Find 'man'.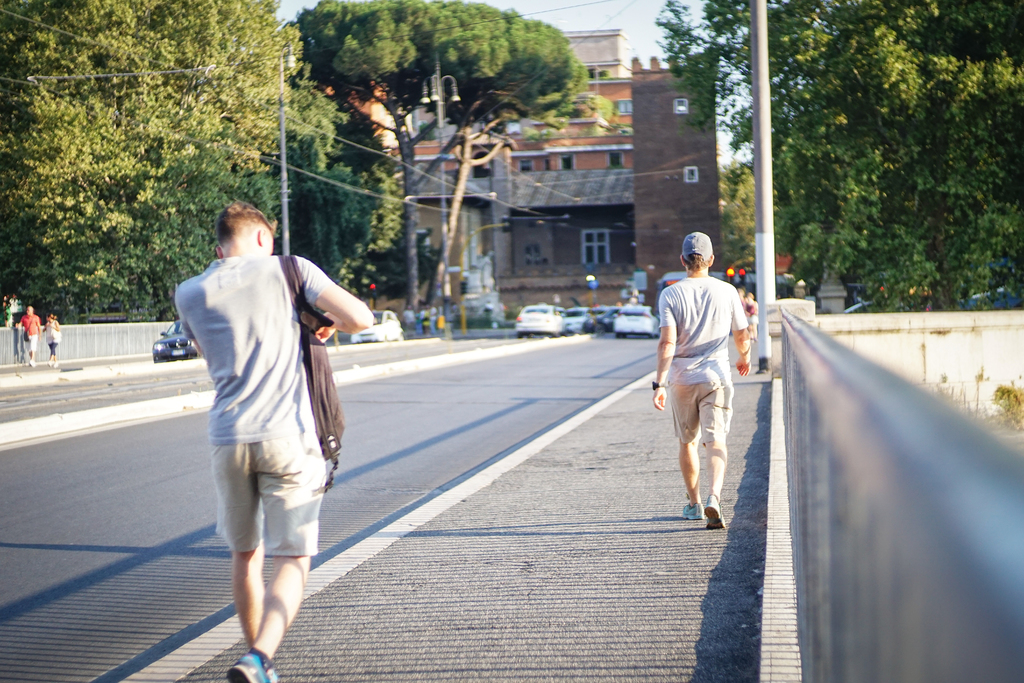
15:304:44:360.
